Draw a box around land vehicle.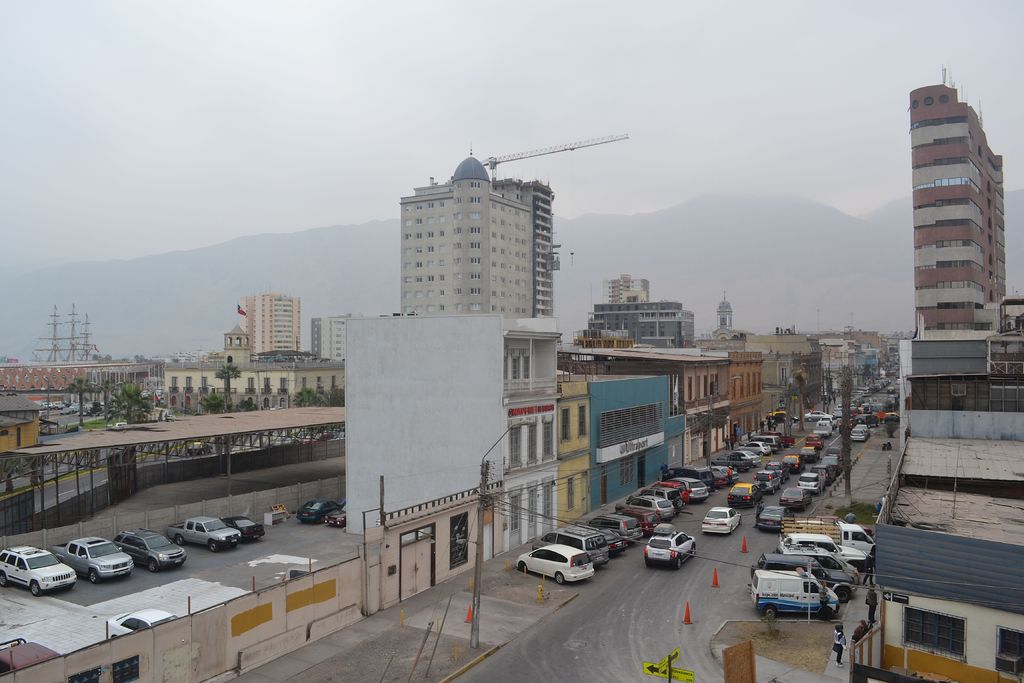
locate(165, 515, 239, 550).
